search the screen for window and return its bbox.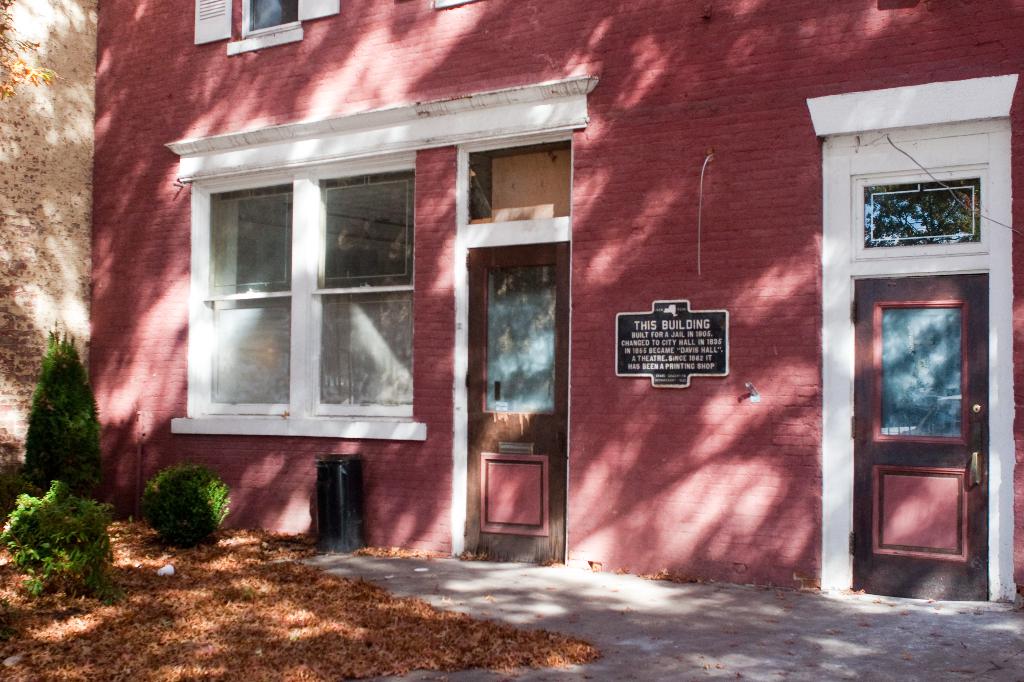
Found: bbox=(851, 176, 990, 258).
